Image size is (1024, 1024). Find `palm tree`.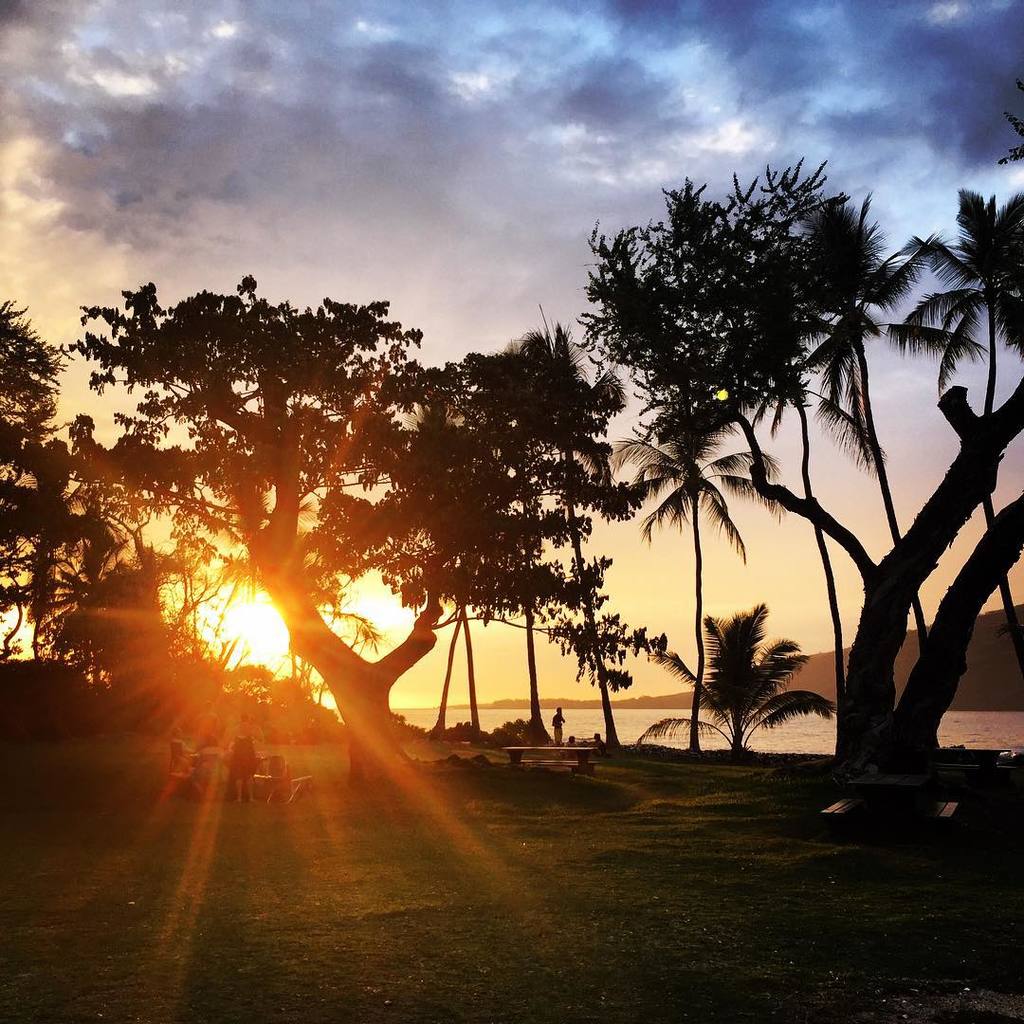
rect(687, 620, 816, 751).
